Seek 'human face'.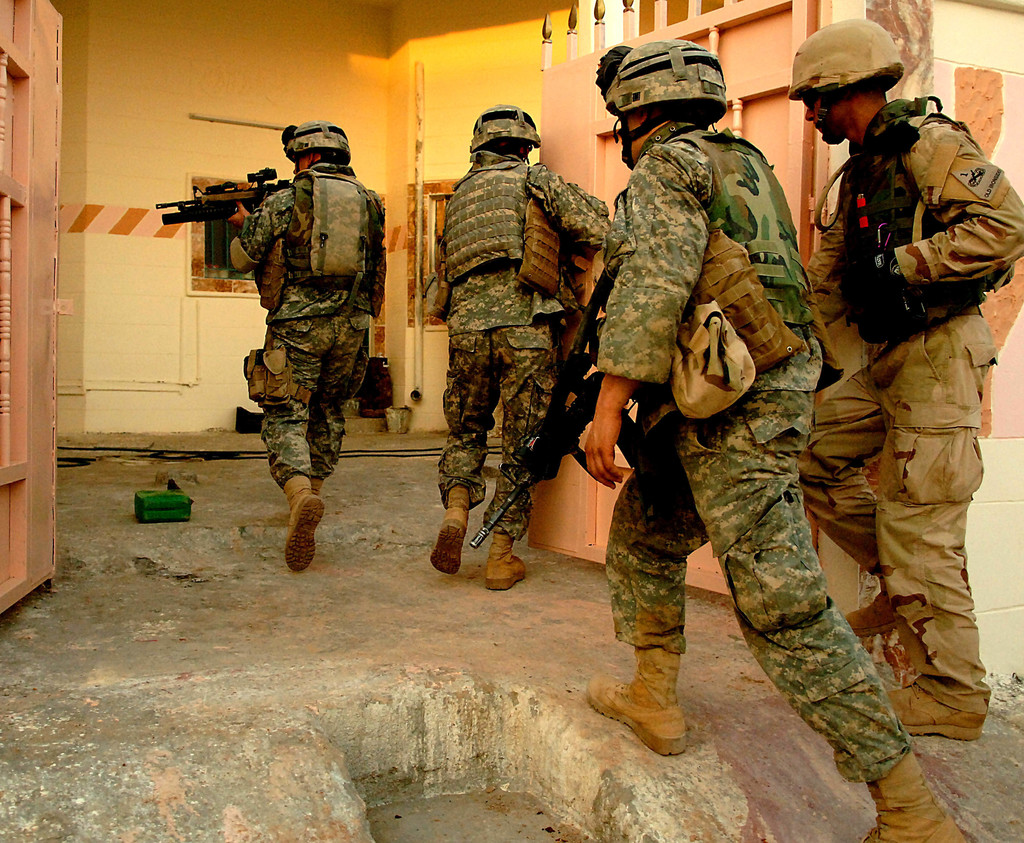
bbox=(290, 149, 317, 173).
